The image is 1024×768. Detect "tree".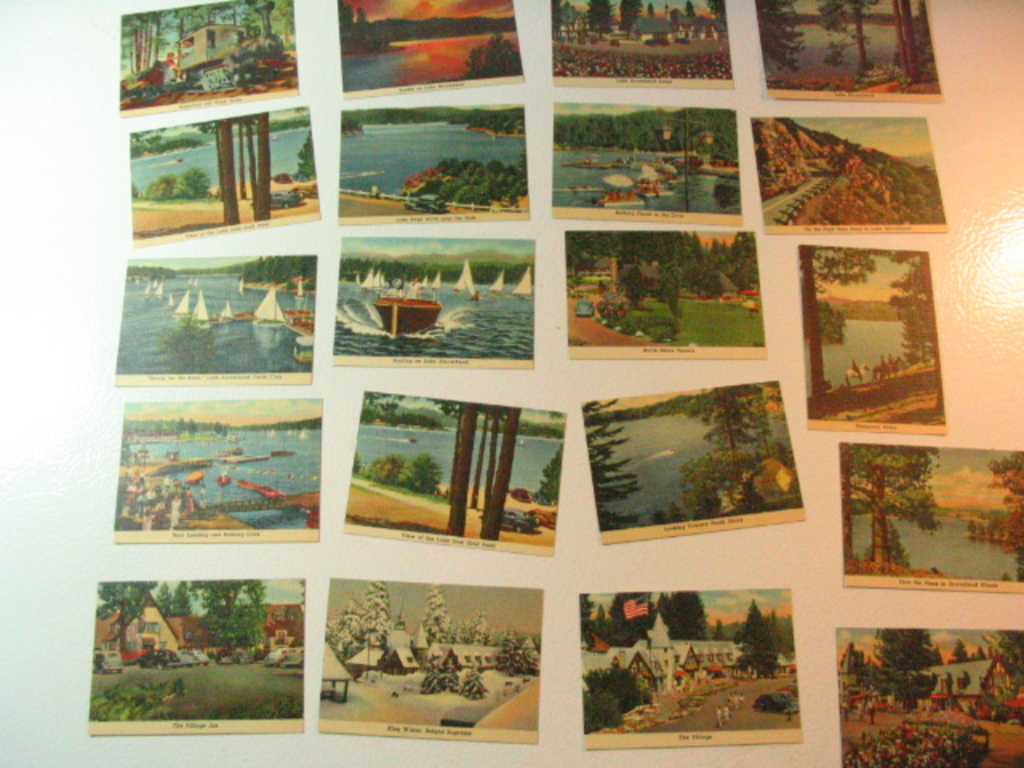
Detection: <region>888, 253, 938, 352</region>.
